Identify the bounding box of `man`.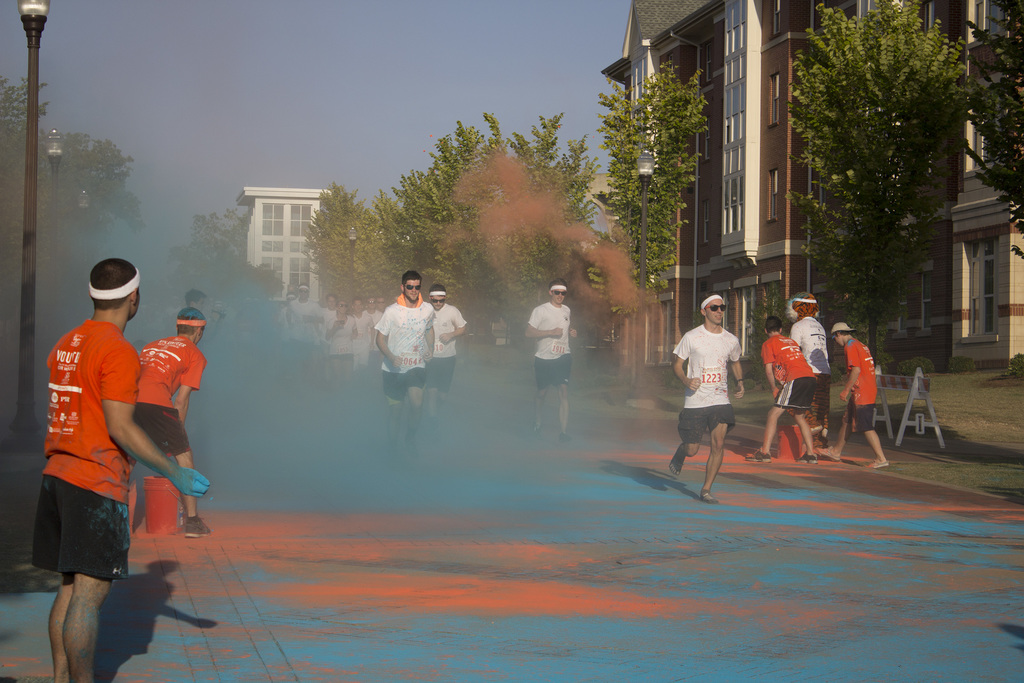
[x1=23, y1=246, x2=183, y2=658].
